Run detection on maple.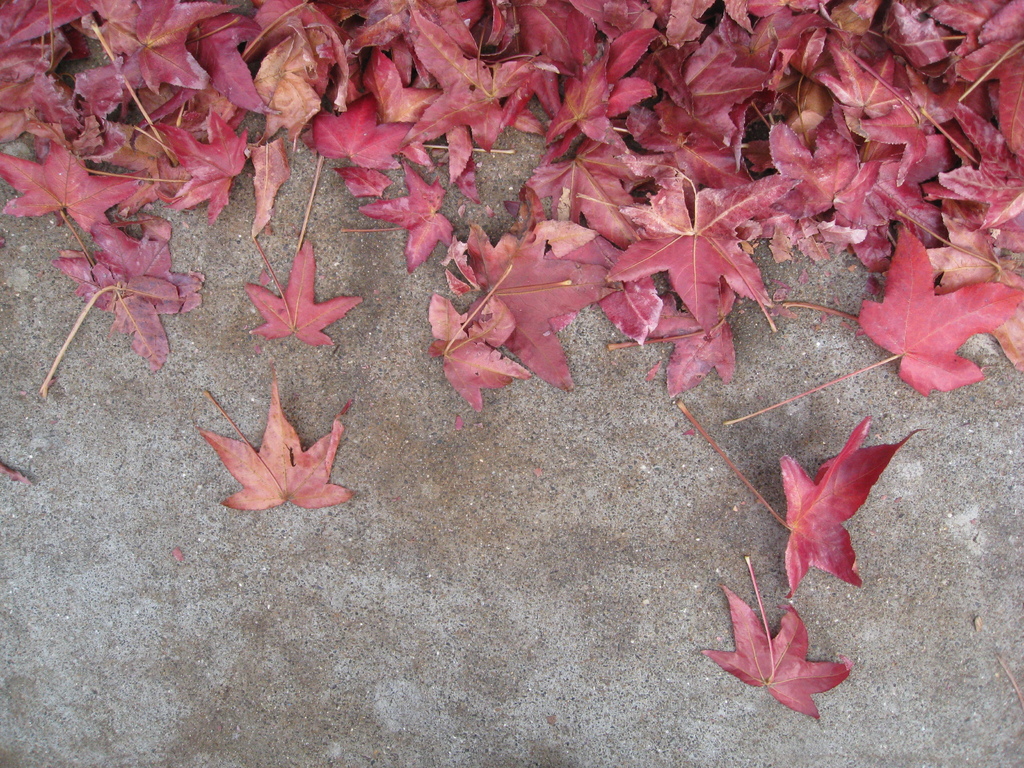
Result: x1=170 y1=356 x2=383 y2=524.
